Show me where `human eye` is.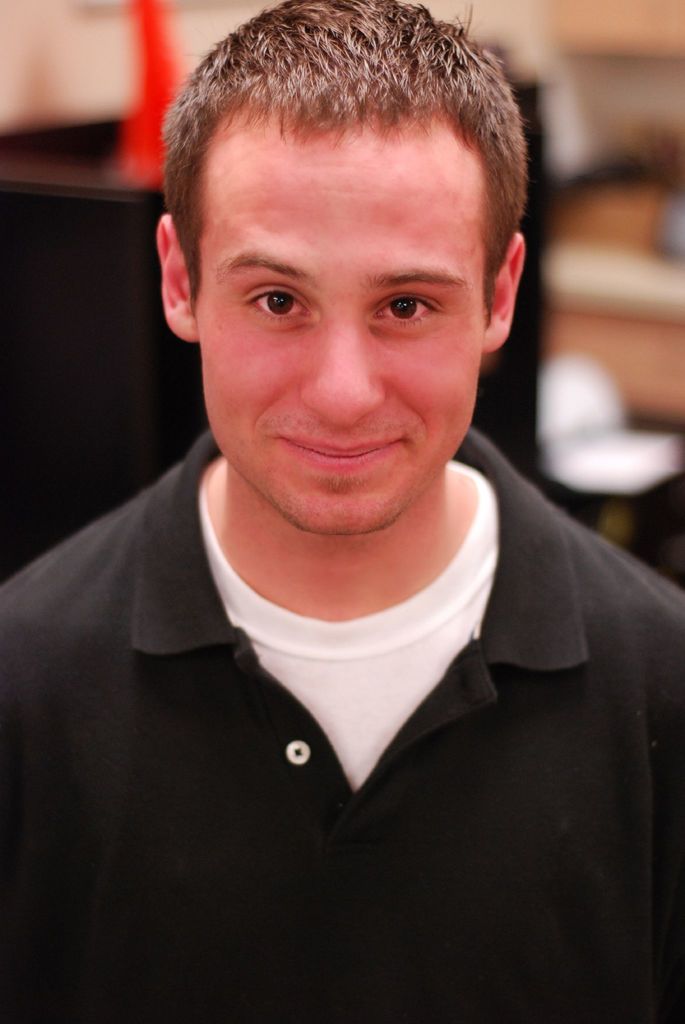
`human eye` is at (left=361, top=291, right=450, bottom=324).
